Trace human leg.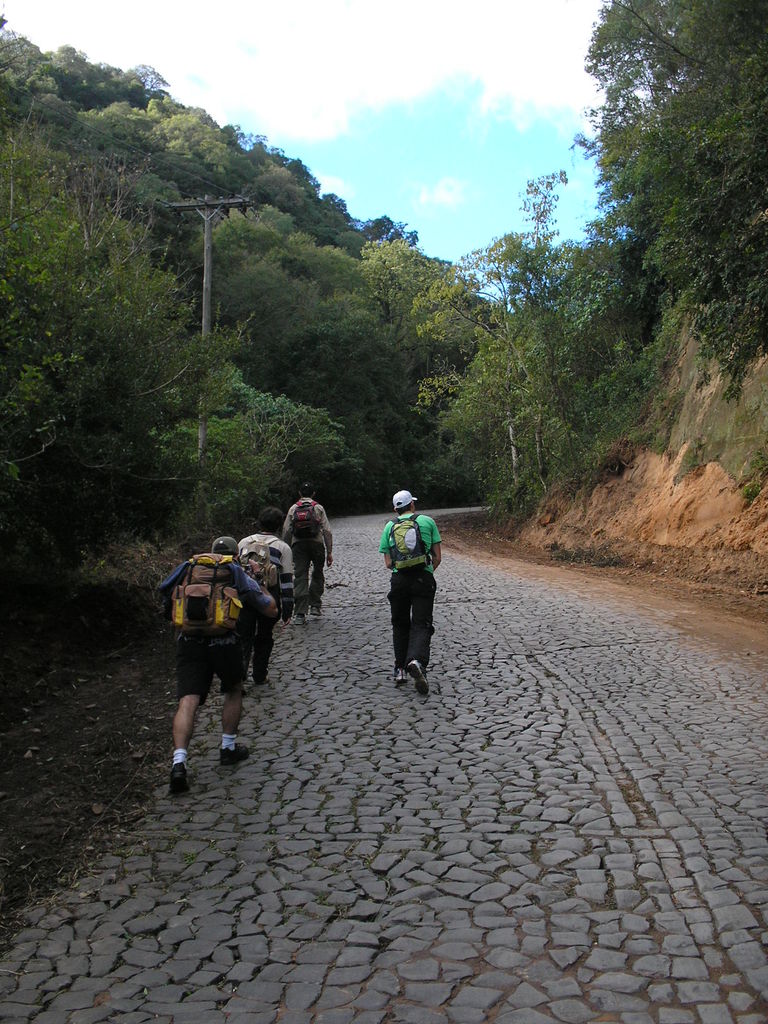
Traced to (410, 572, 434, 692).
